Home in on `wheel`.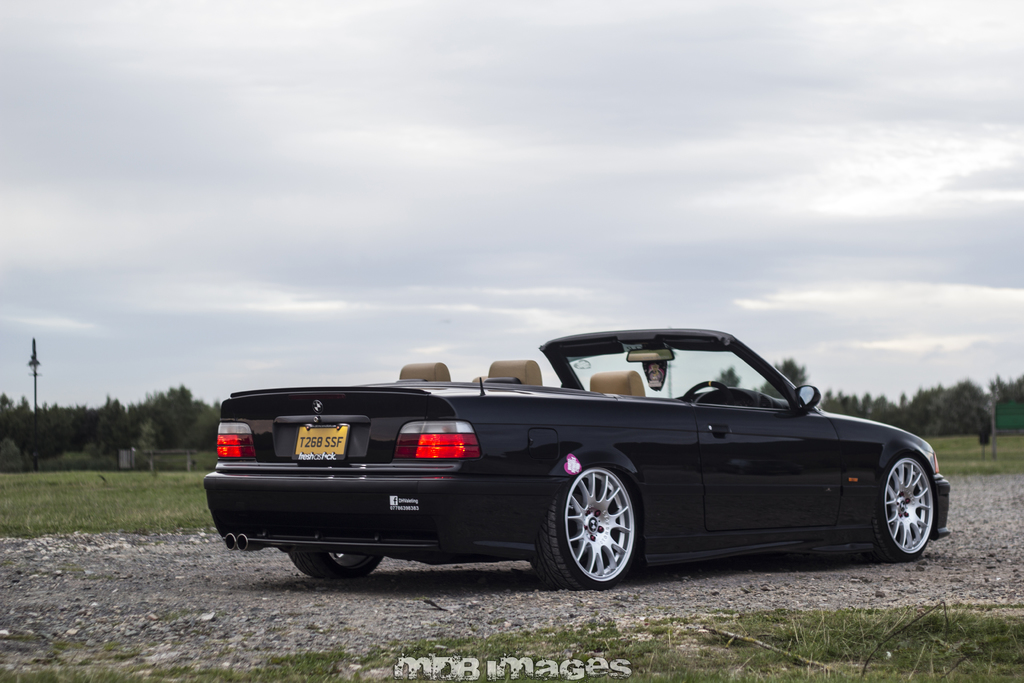
Homed in at left=871, top=450, right=934, bottom=562.
